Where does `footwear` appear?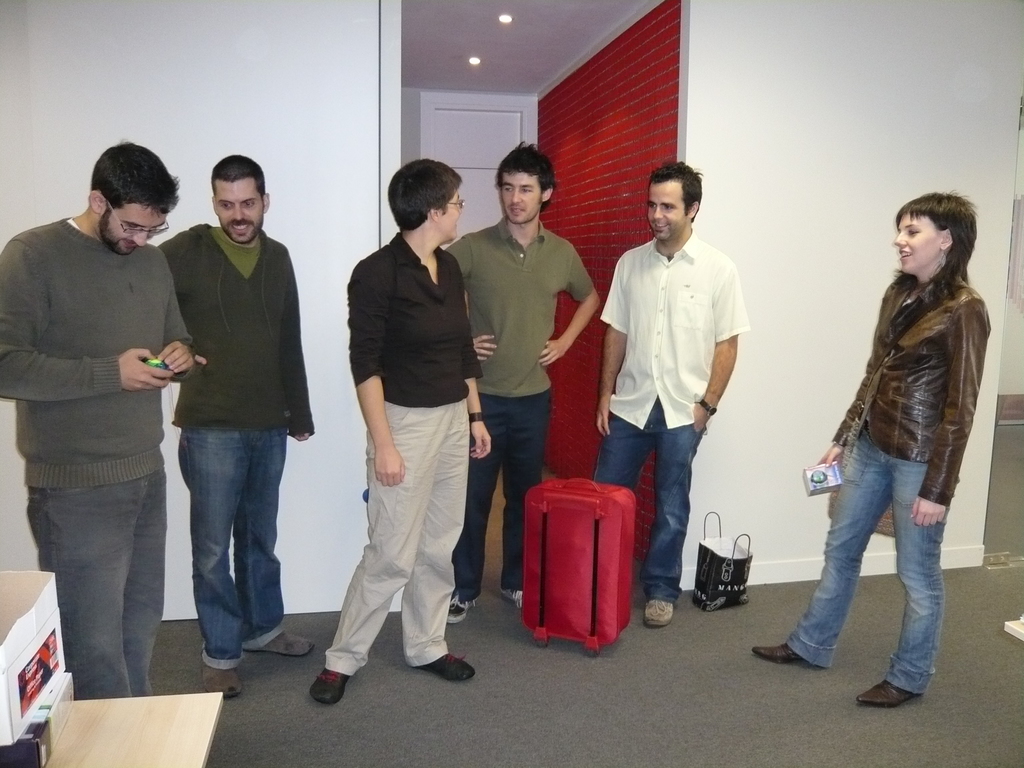
Appears at Rect(858, 677, 916, 706).
